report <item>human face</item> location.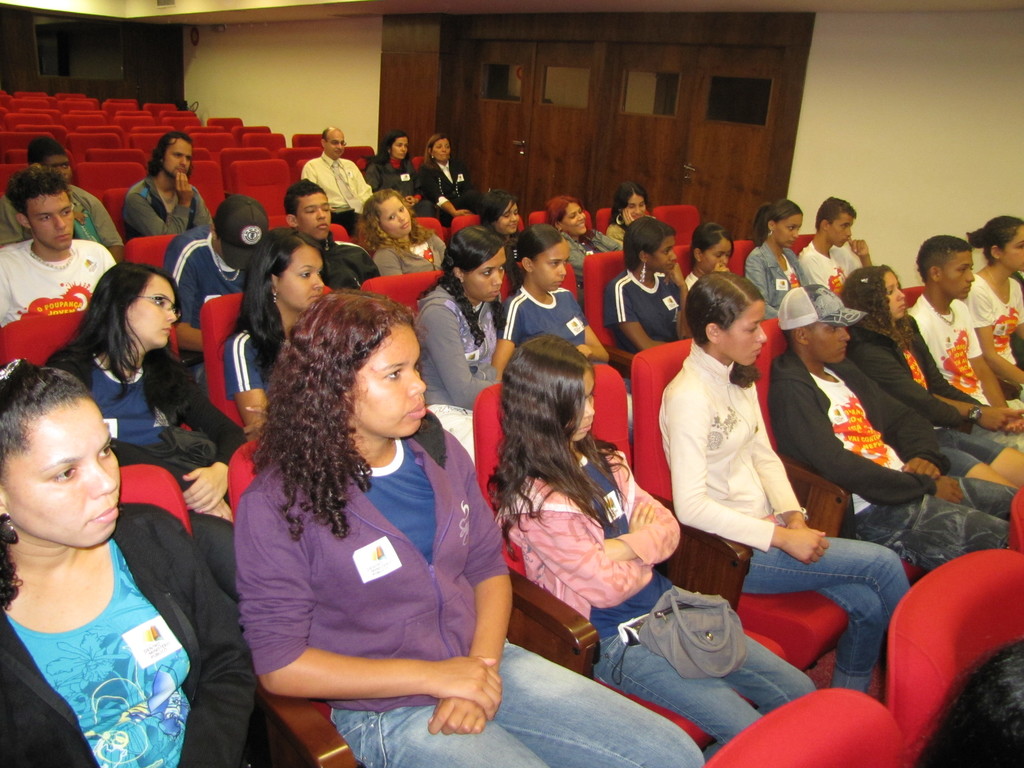
Report: bbox=[883, 270, 909, 317].
